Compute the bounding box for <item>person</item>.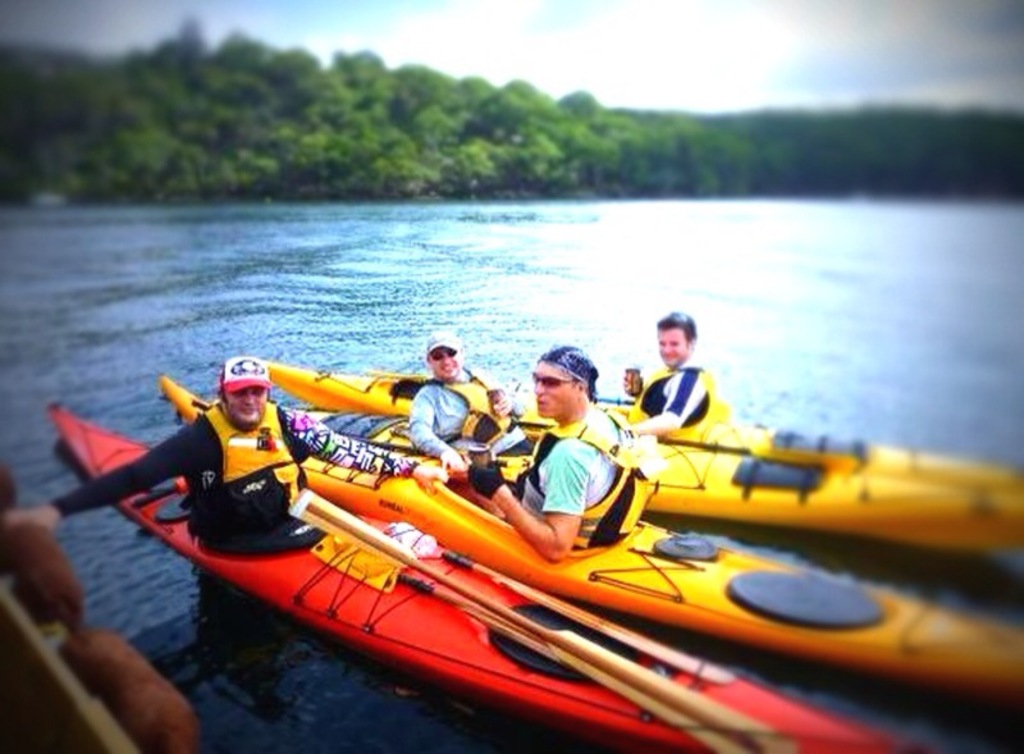
locate(413, 332, 541, 481).
